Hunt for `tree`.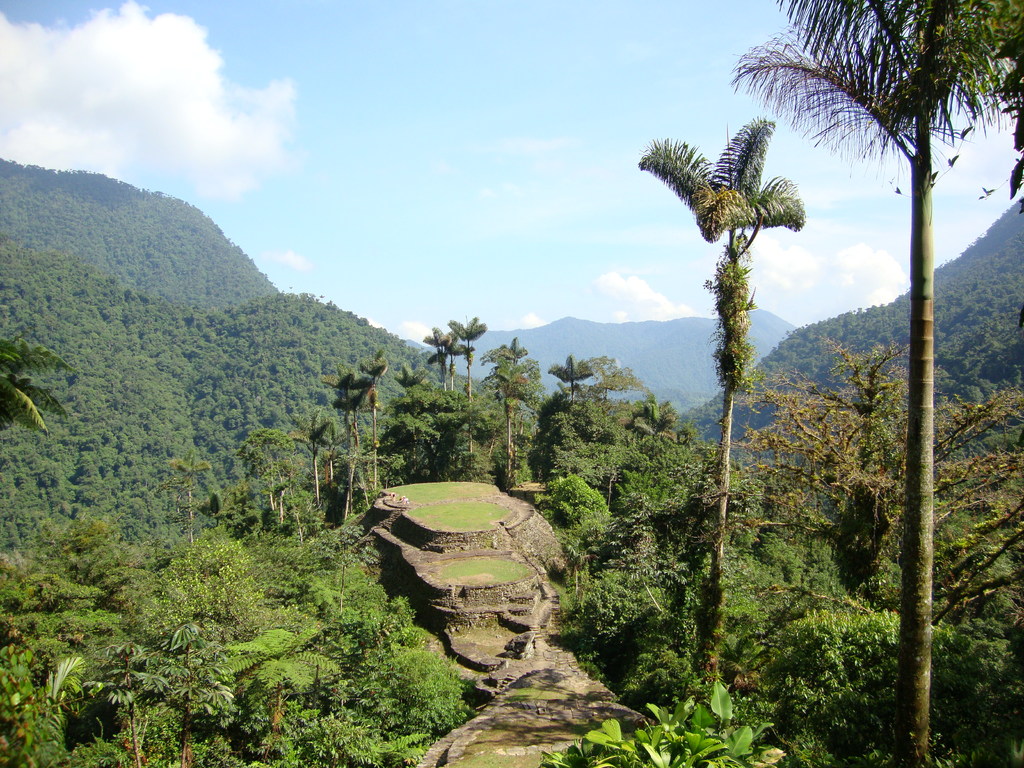
Hunted down at BBox(263, 460, 289, 522).
